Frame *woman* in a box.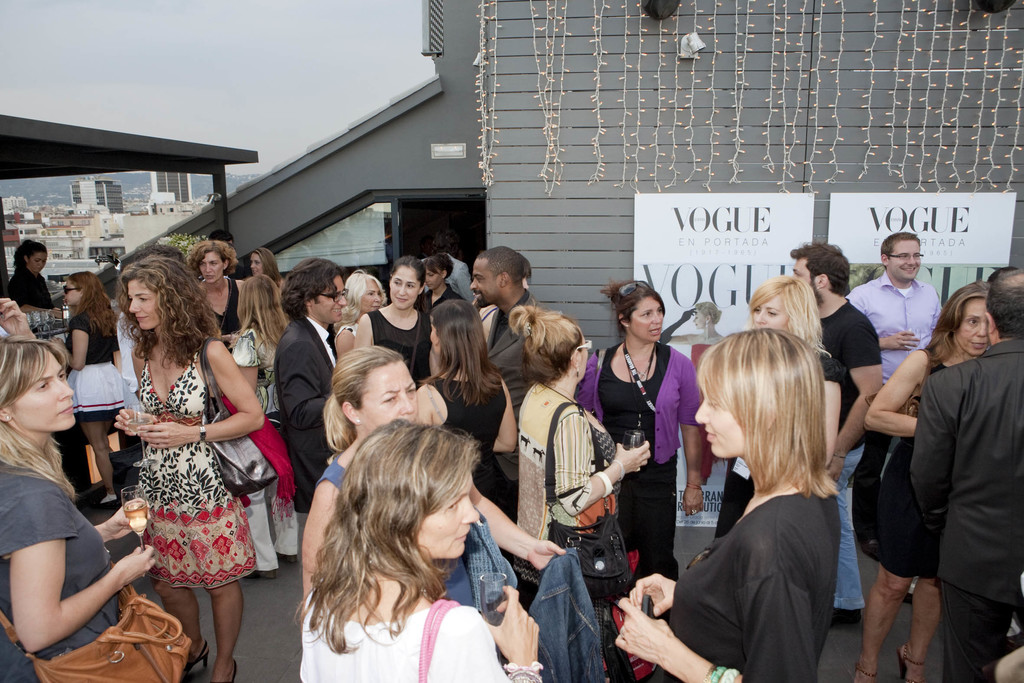
bbox=(95, 230, 255, 664).
